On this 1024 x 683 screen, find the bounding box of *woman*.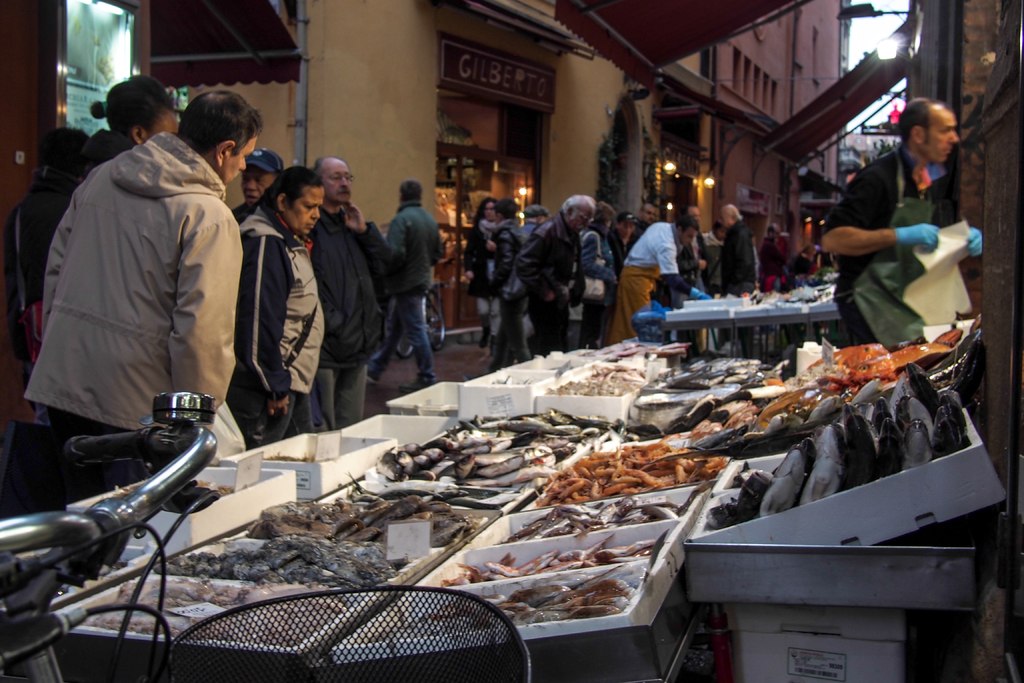
Bounding box: left=793, top=244, right=814, bottom=273.
